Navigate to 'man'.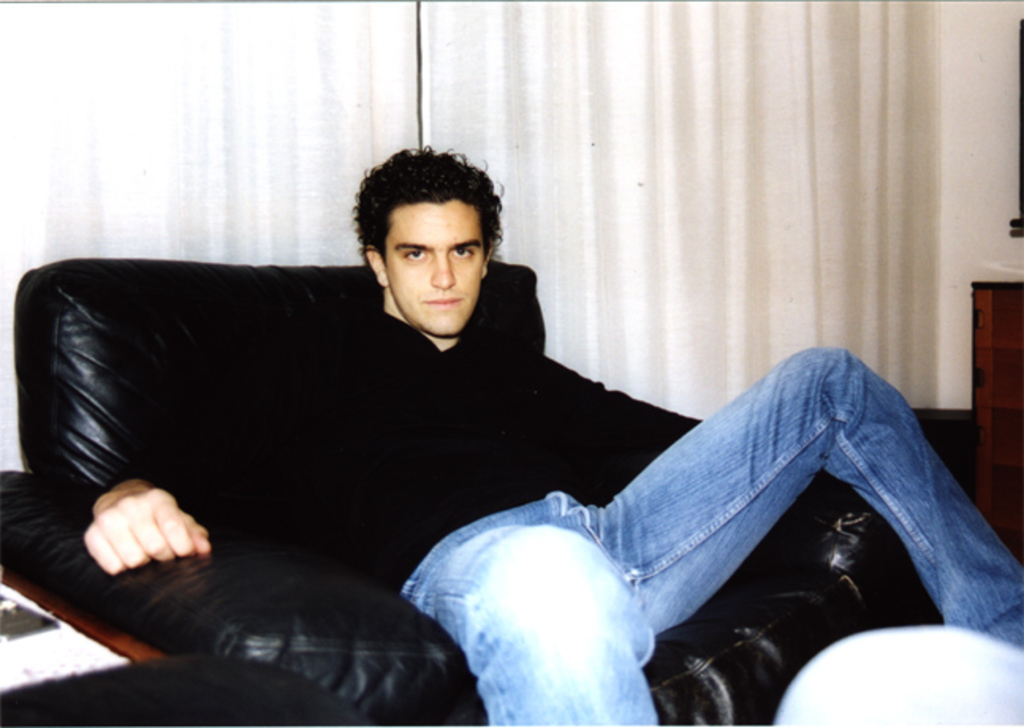
Navigation target: left=28, top=166, right=970, bottom=709.
